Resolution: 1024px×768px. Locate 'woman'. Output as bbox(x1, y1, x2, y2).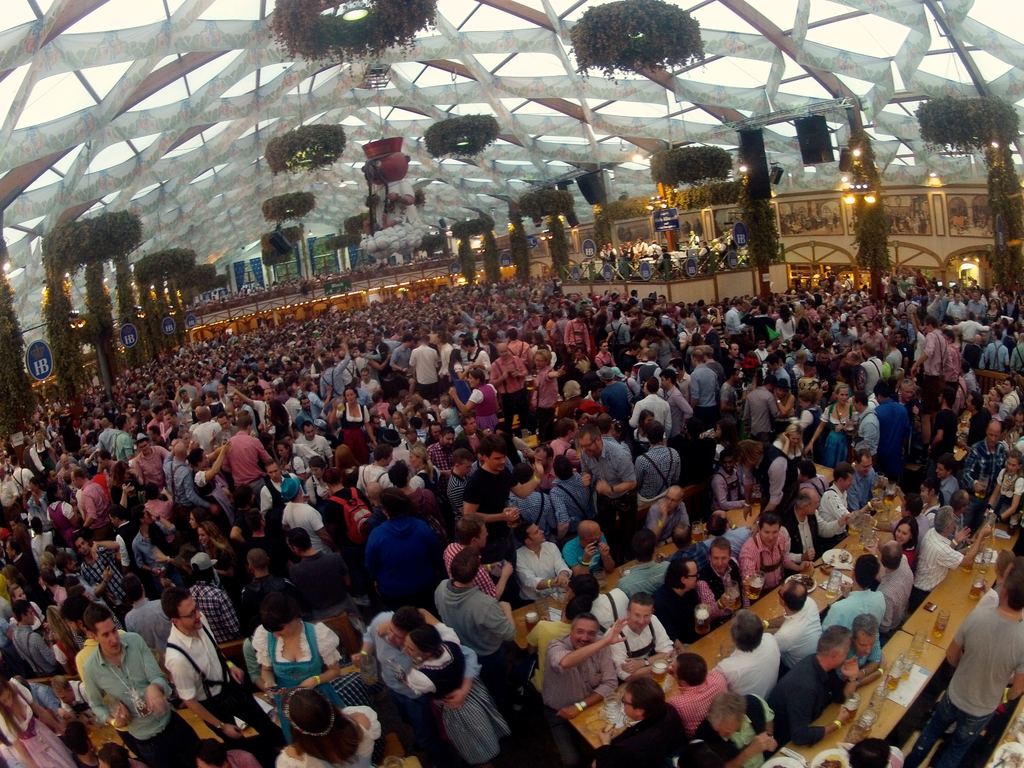
bbox(918, 484, 947, 534).
